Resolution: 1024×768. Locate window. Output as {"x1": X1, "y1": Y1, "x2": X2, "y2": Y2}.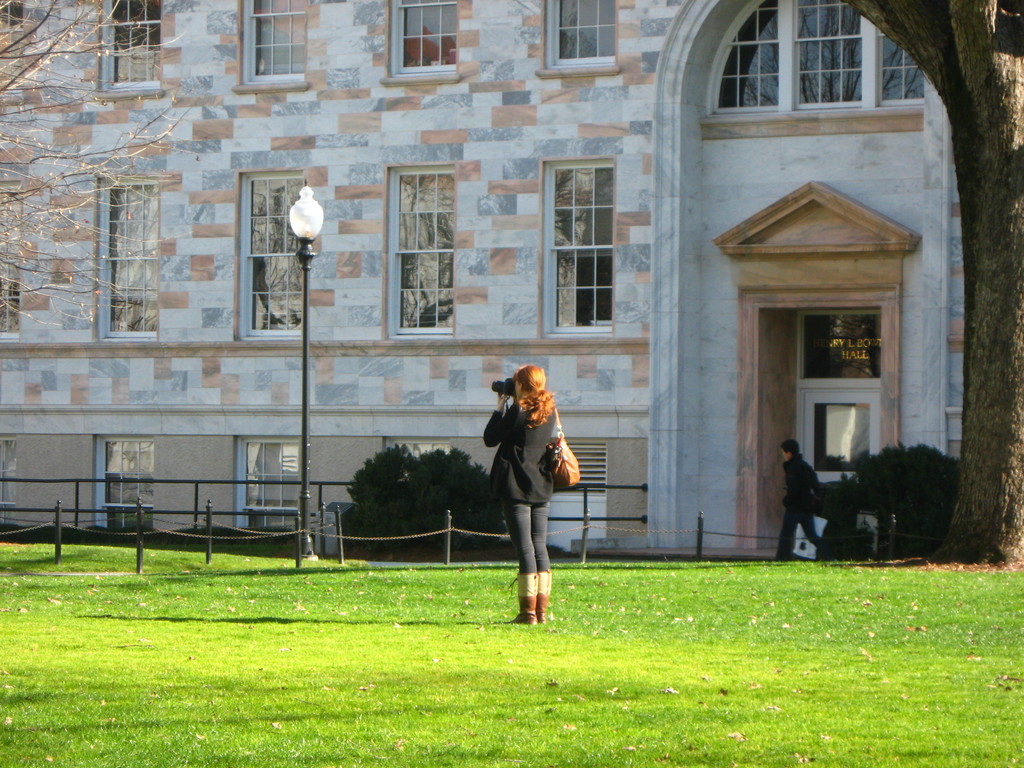
{"x1": 547, "y1": 162, "x2": 614, "y2": 336}.
